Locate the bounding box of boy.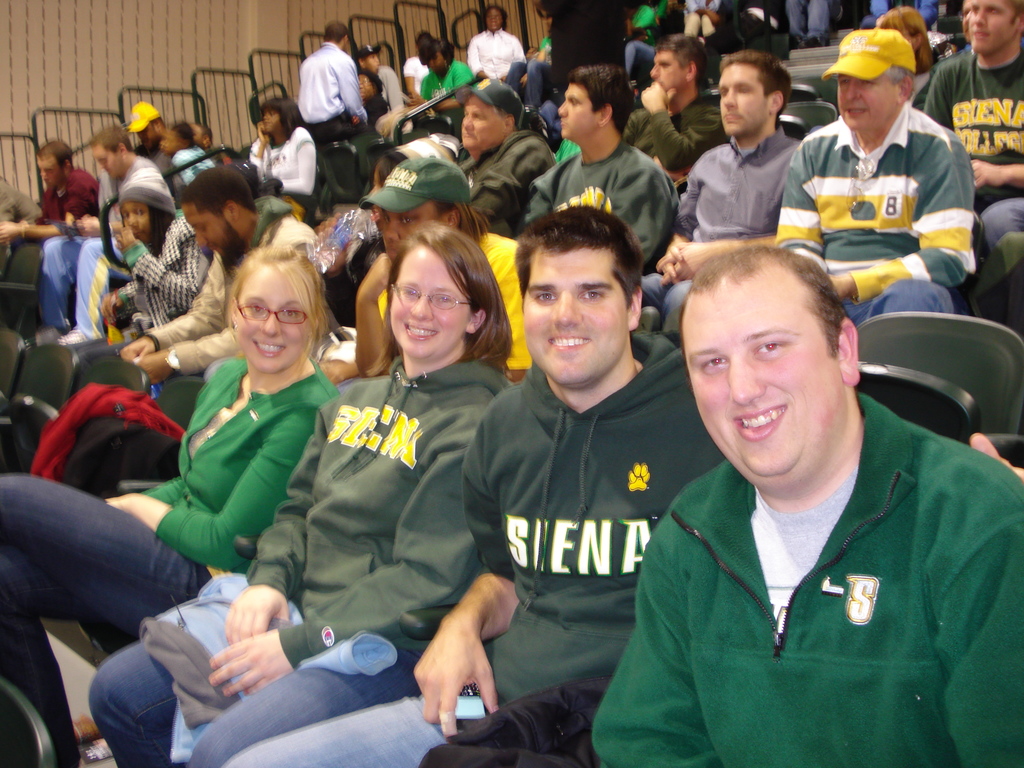
Bounding box: {"x1": 633, "y1": 56, "x2": 797, "y2": 310}.
